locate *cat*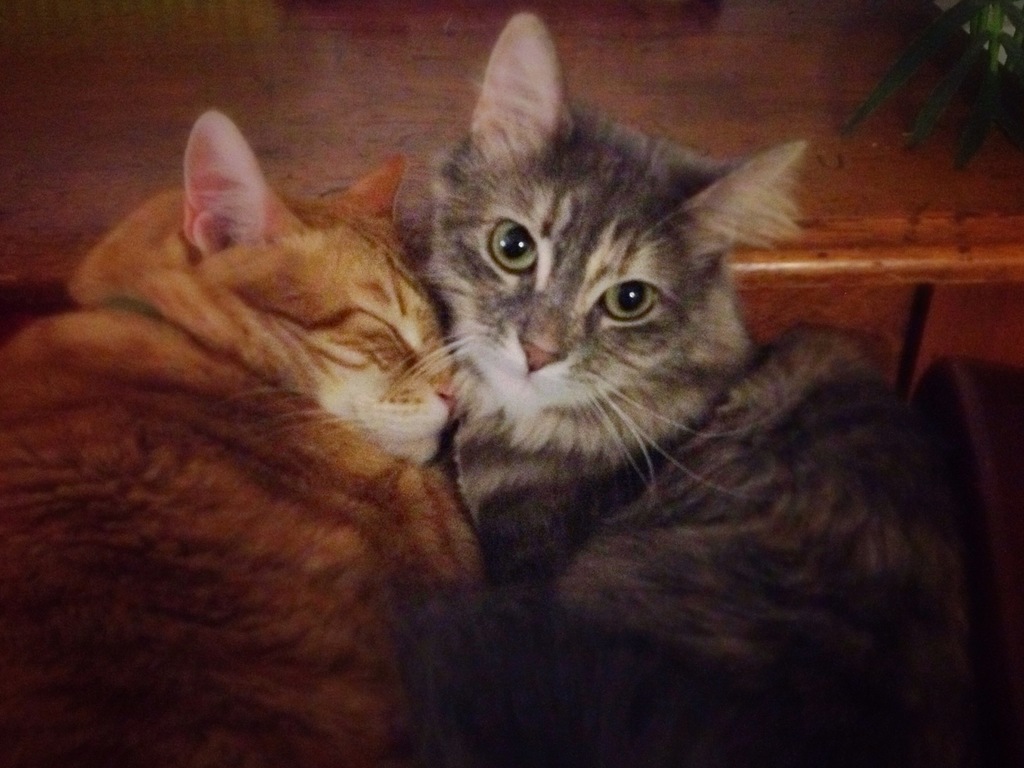
(387,8,960,767)
